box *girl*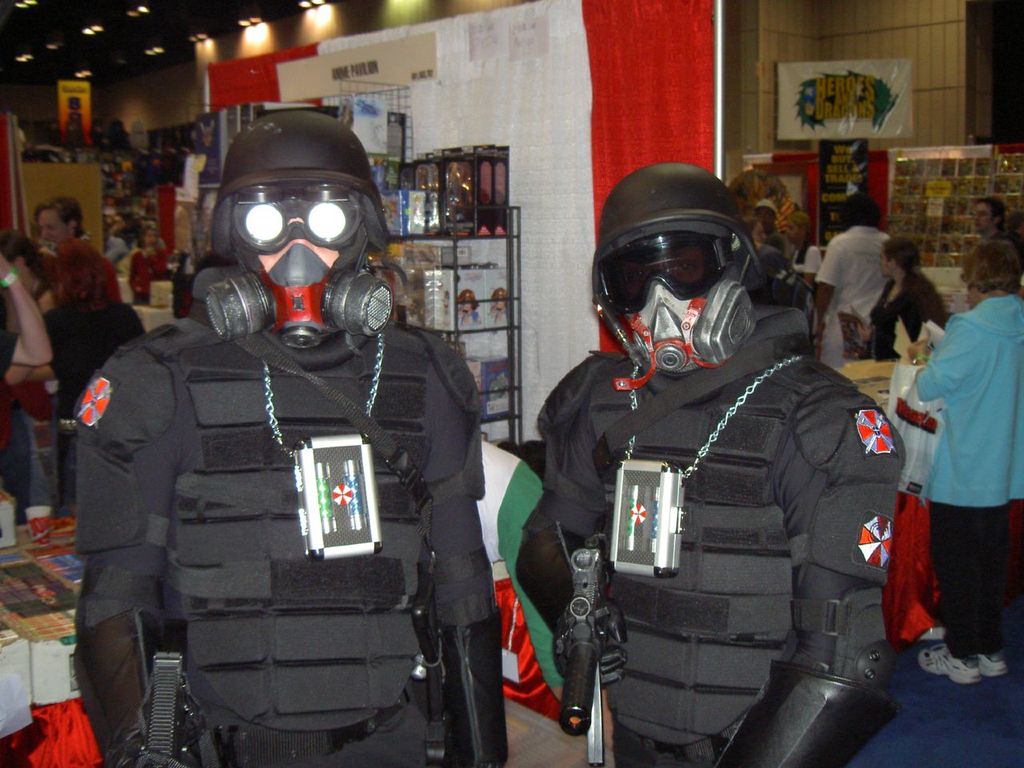
<region>126, 225, 171, 306</region>
